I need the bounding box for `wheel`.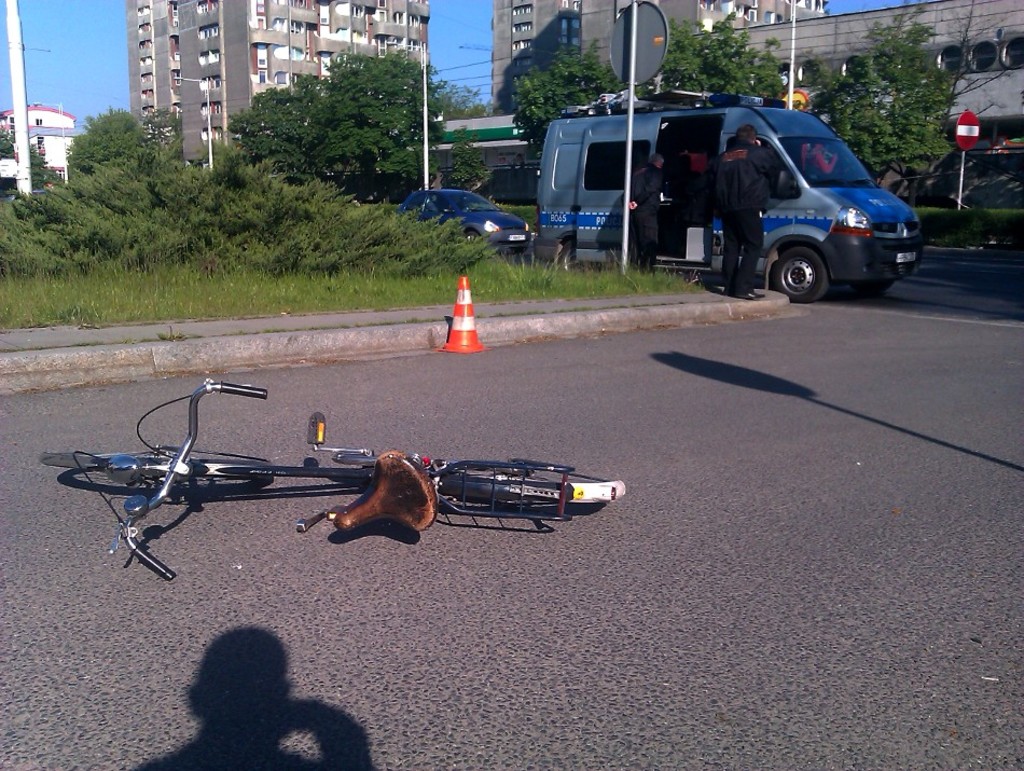
Here it is: (430,459,621,515).
